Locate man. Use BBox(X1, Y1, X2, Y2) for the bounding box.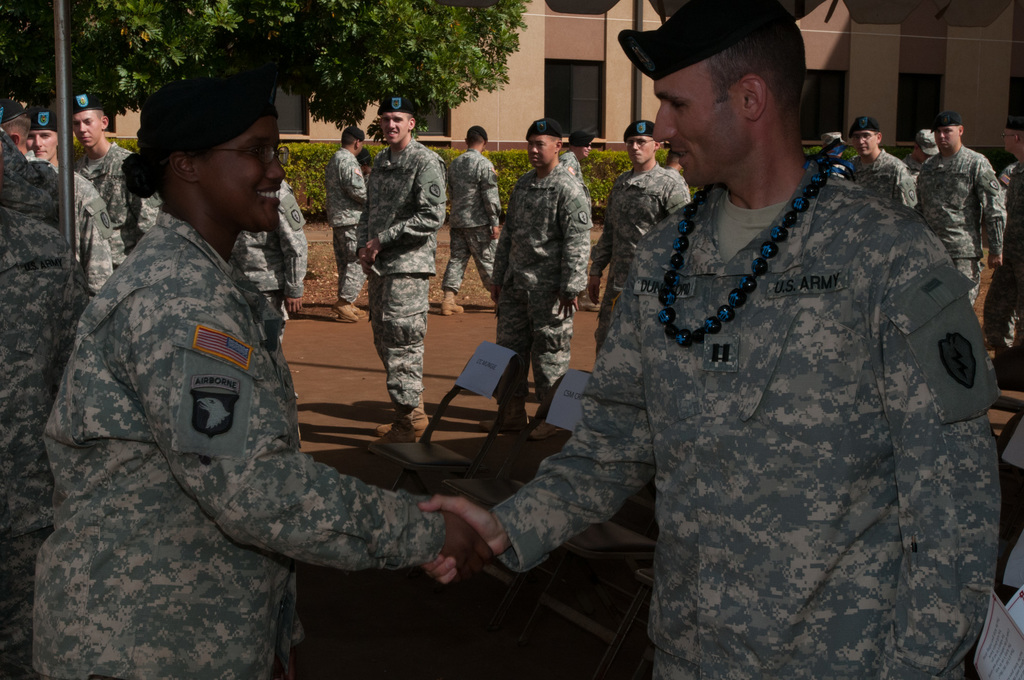
BBox(236, 180, 323, 356).
